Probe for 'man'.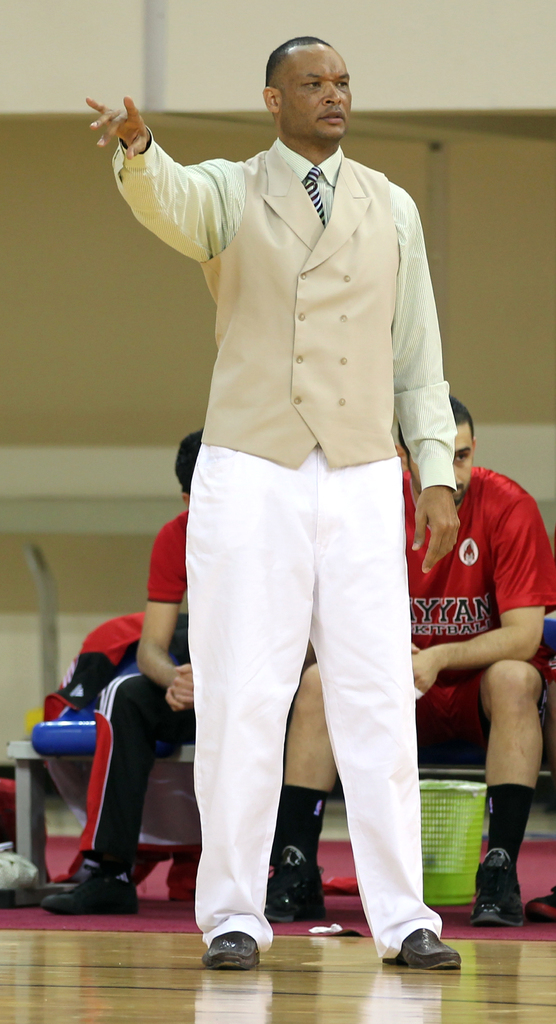
Probe result: crop(39, 428, 206, 919).
